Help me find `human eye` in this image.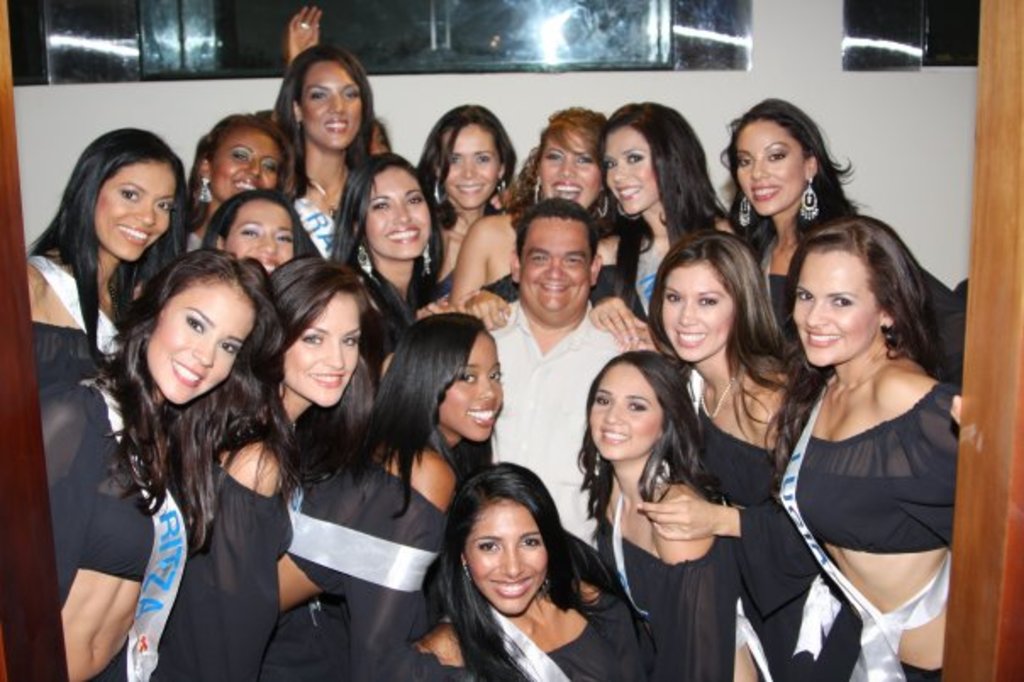
Found it: bbox=(768, 141, 788, 163).
